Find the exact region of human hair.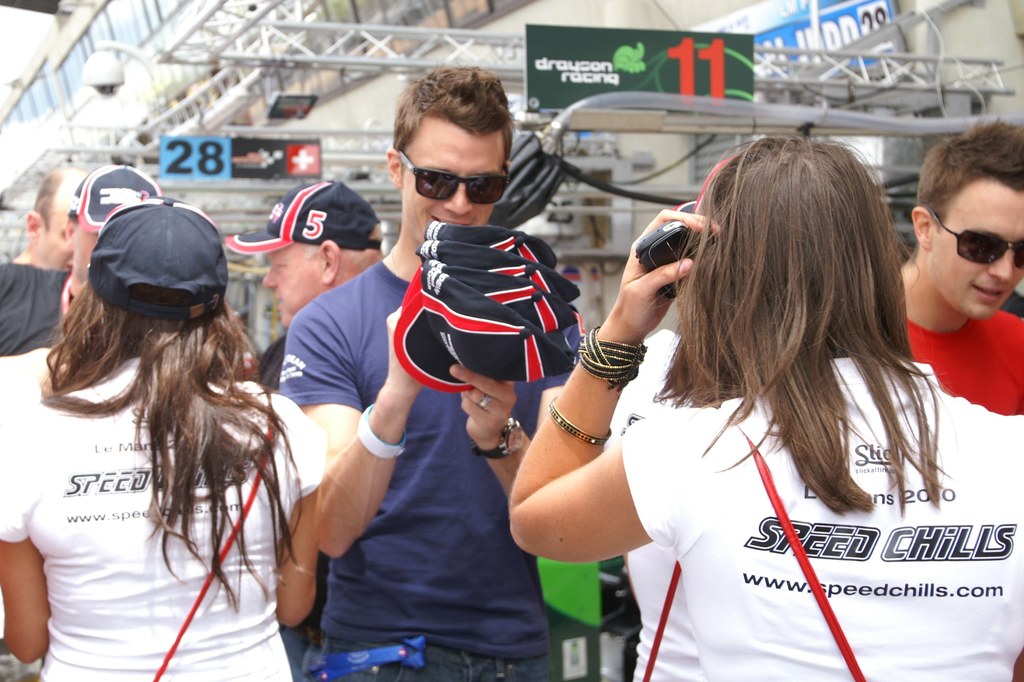
Exact region: [35, 274, 307, 609].
